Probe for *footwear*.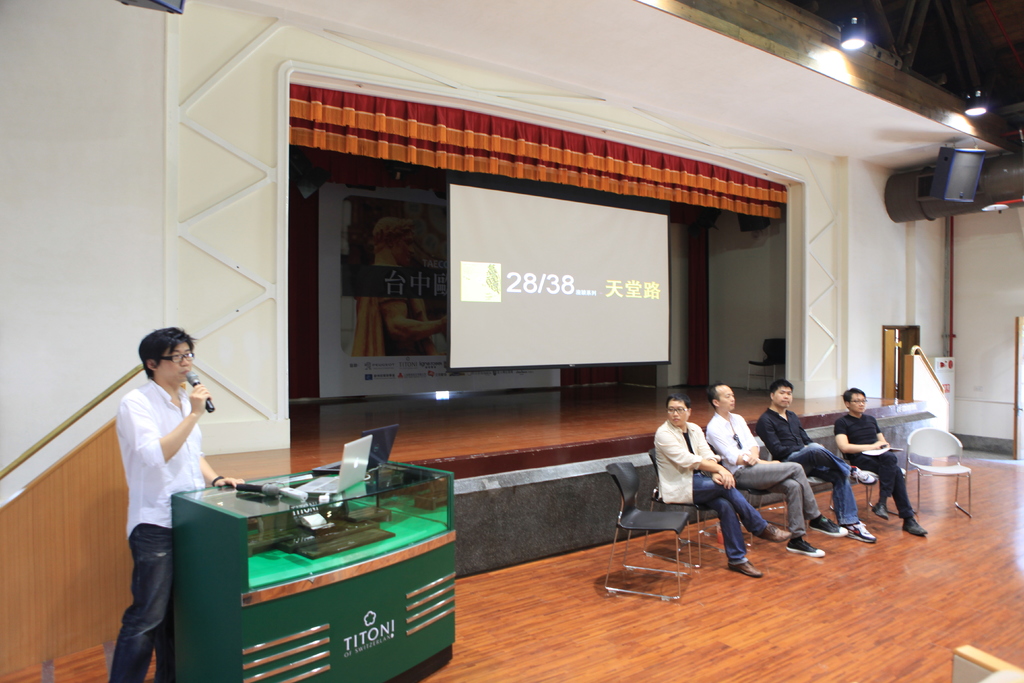
Probe result: BBox(870, 503, 895, 523).
